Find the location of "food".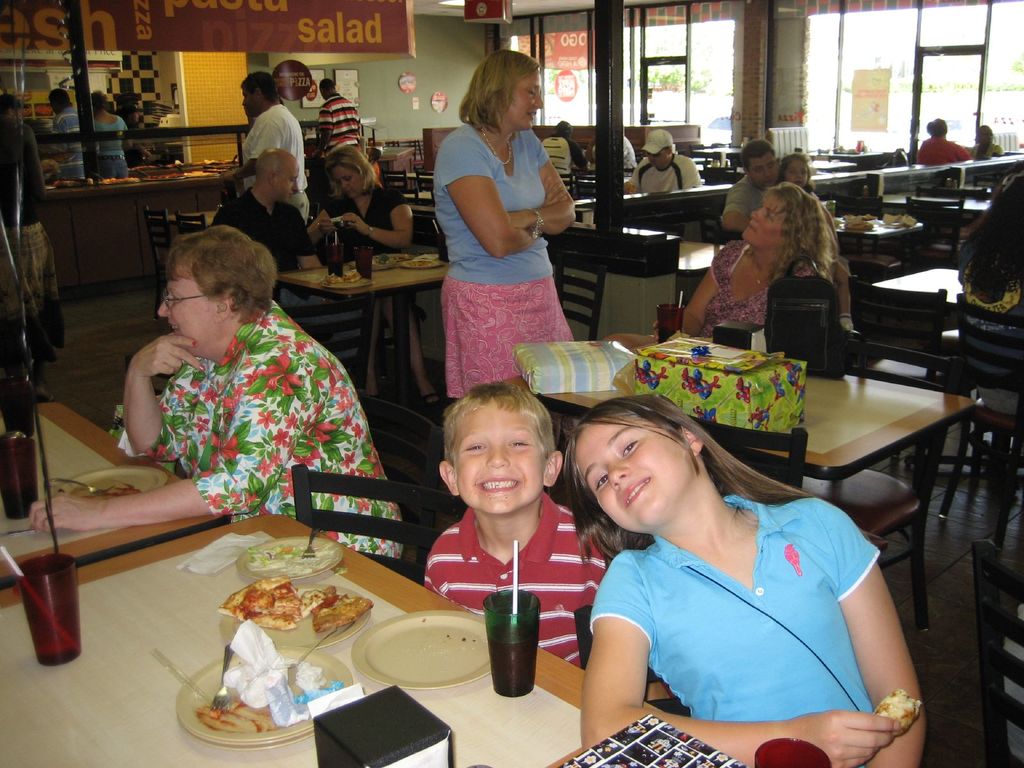
Location: box(241, 541, 333, 571).
